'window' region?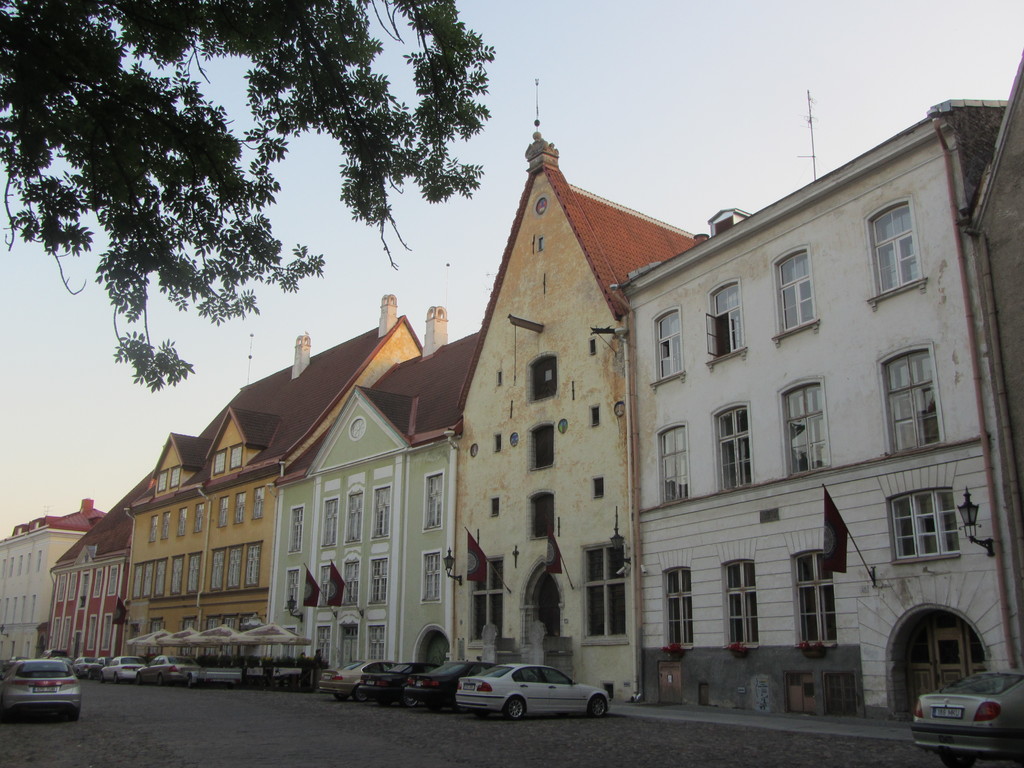
pyautogui.locateOnScreen(417, 552, 442, 604)
